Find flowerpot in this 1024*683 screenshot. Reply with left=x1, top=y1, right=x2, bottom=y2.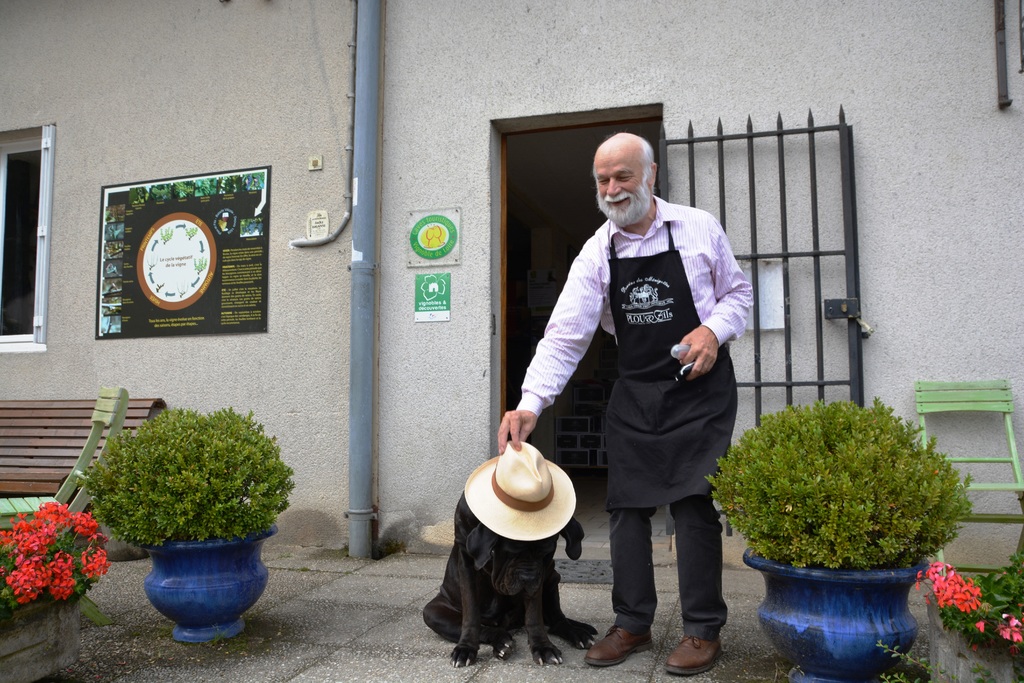
left=739, top=555, right=932, bottom=682.
